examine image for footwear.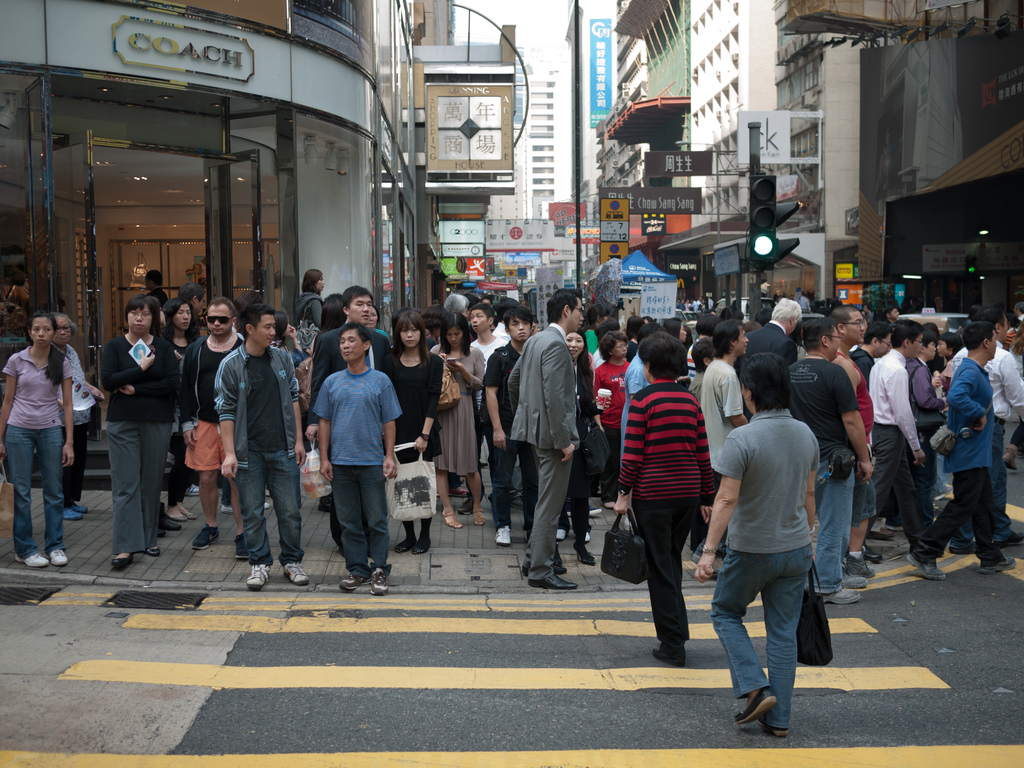
Examination result: 1002,442,1018,471.
